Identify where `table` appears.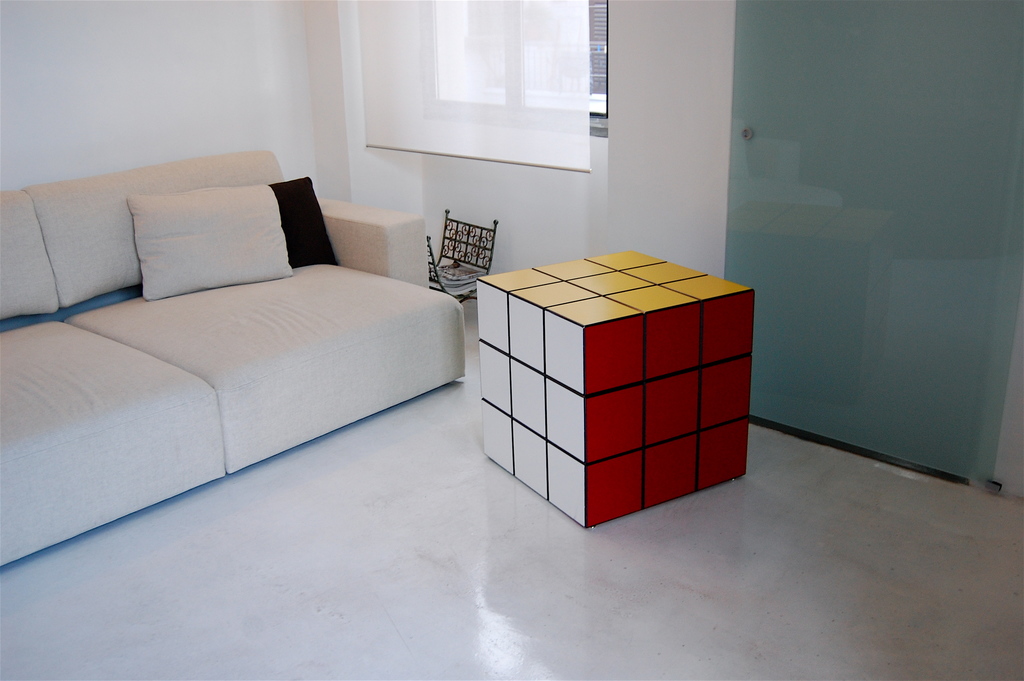
Appears at (x1=475, y1=249, x2=755, y2=530).
